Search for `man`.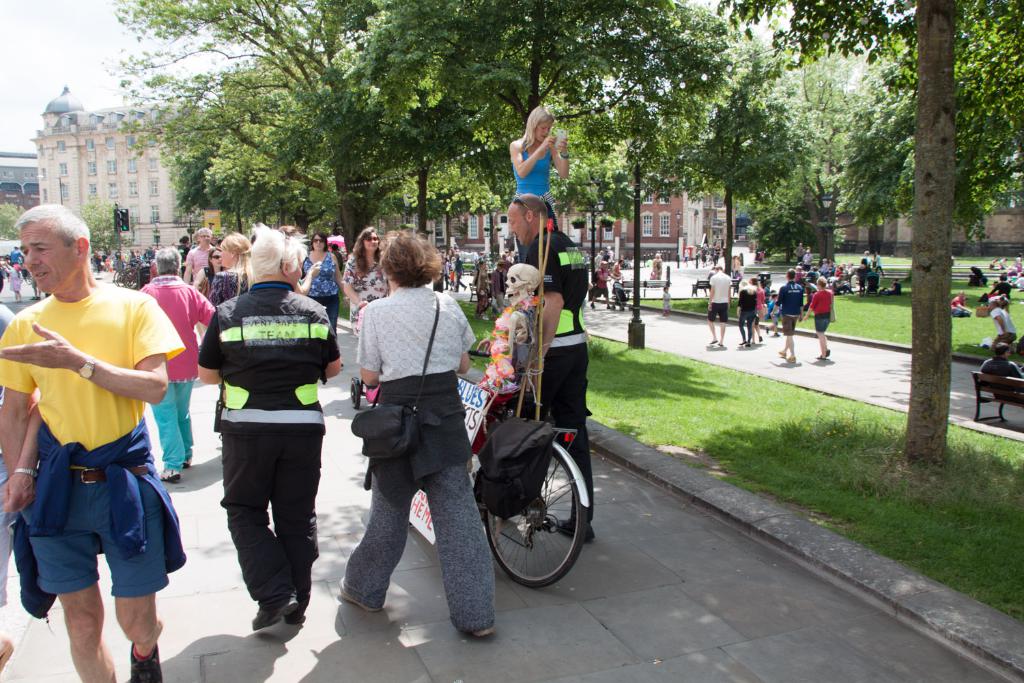
Found at (left=982, top=342, right=1023, bottom=408).
